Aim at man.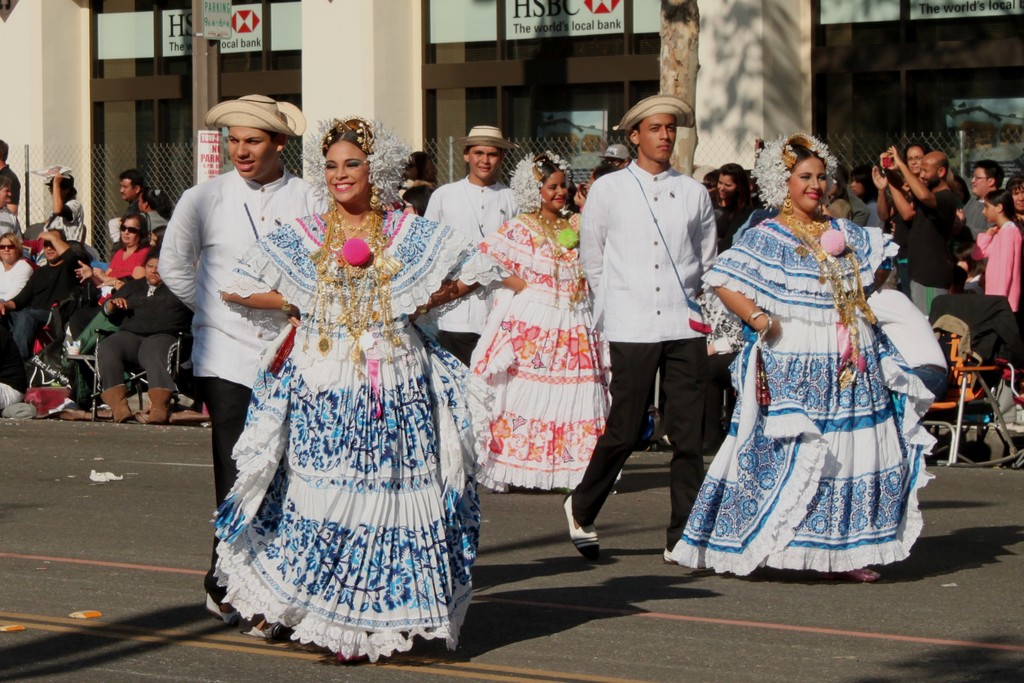
Aimed at x1=581, y1=99, x2=740, y2=563.
